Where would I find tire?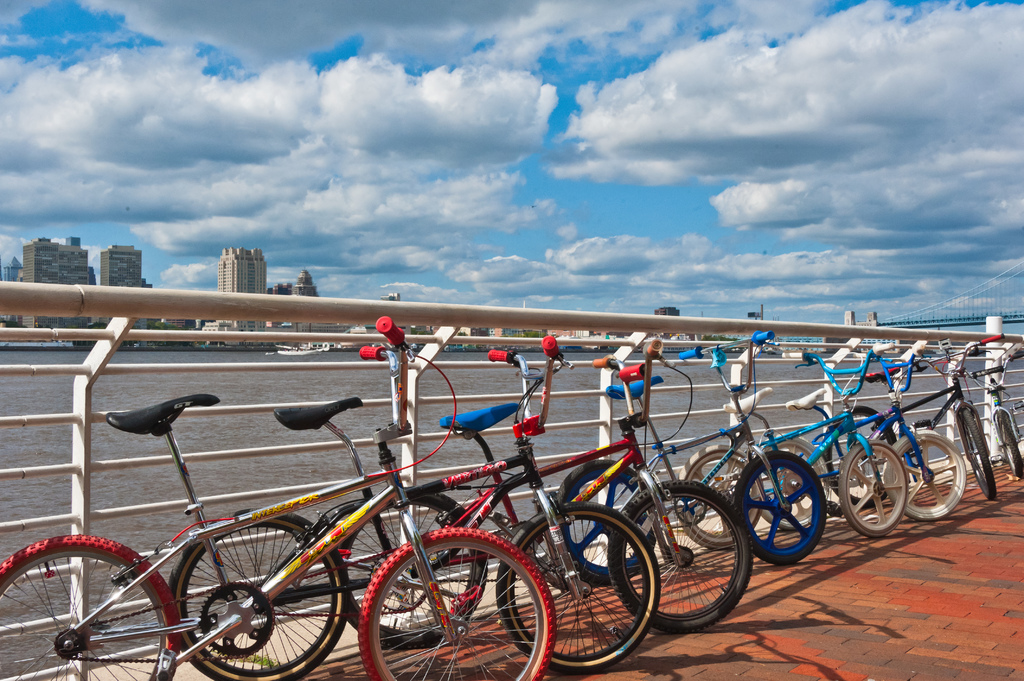
At (left=164, top=503, right=348, bottom=680).
